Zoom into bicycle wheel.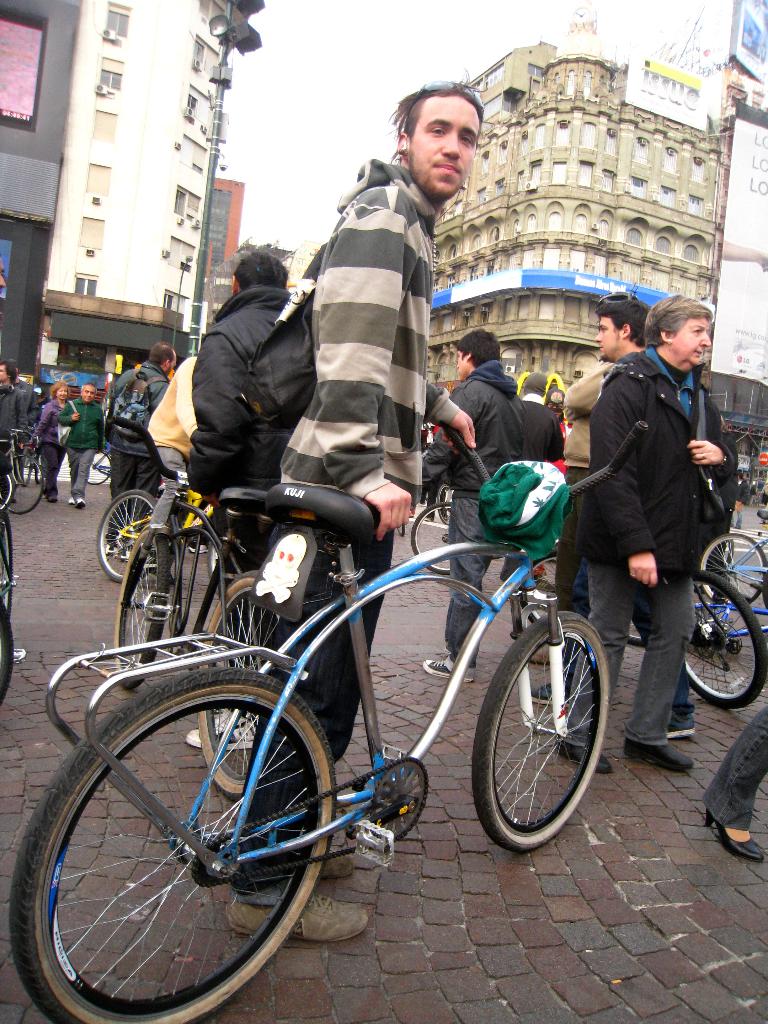
Zoom target: (474, 610, 604, 855).
